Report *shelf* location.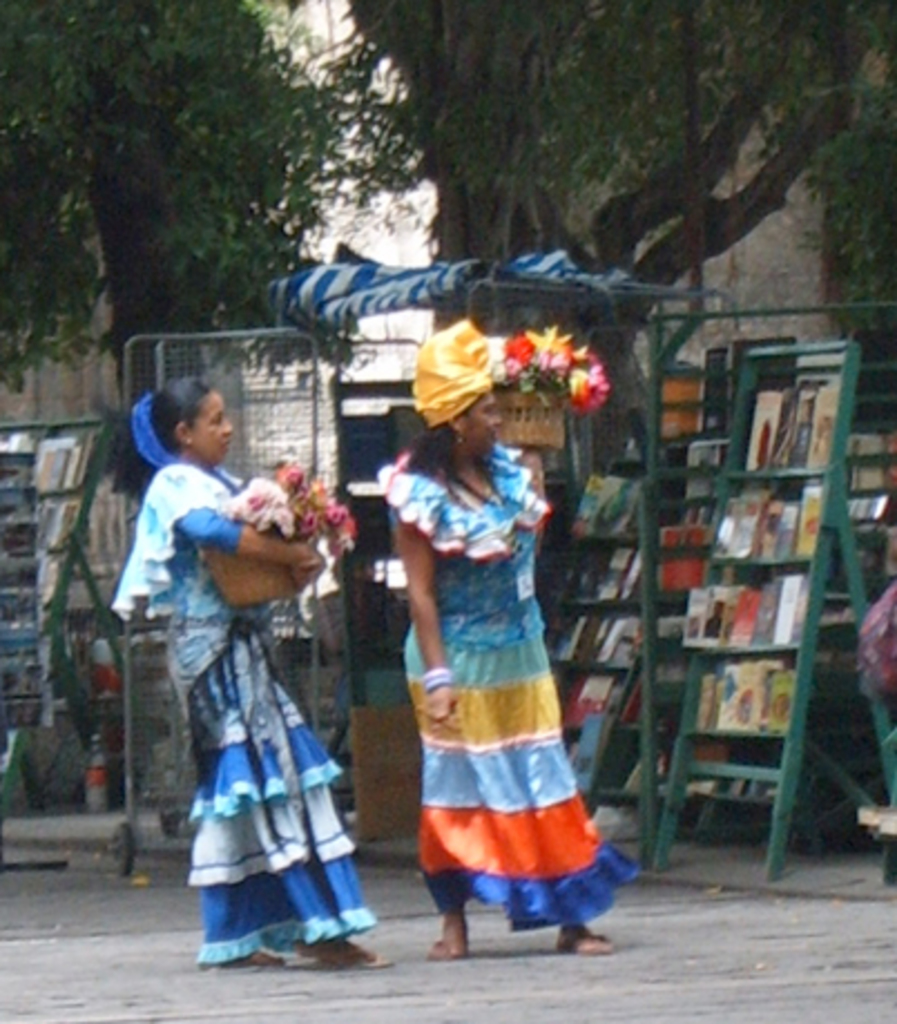
Report: {"left": 656, "top": 355, "right": 859, "bottom": 821}.
